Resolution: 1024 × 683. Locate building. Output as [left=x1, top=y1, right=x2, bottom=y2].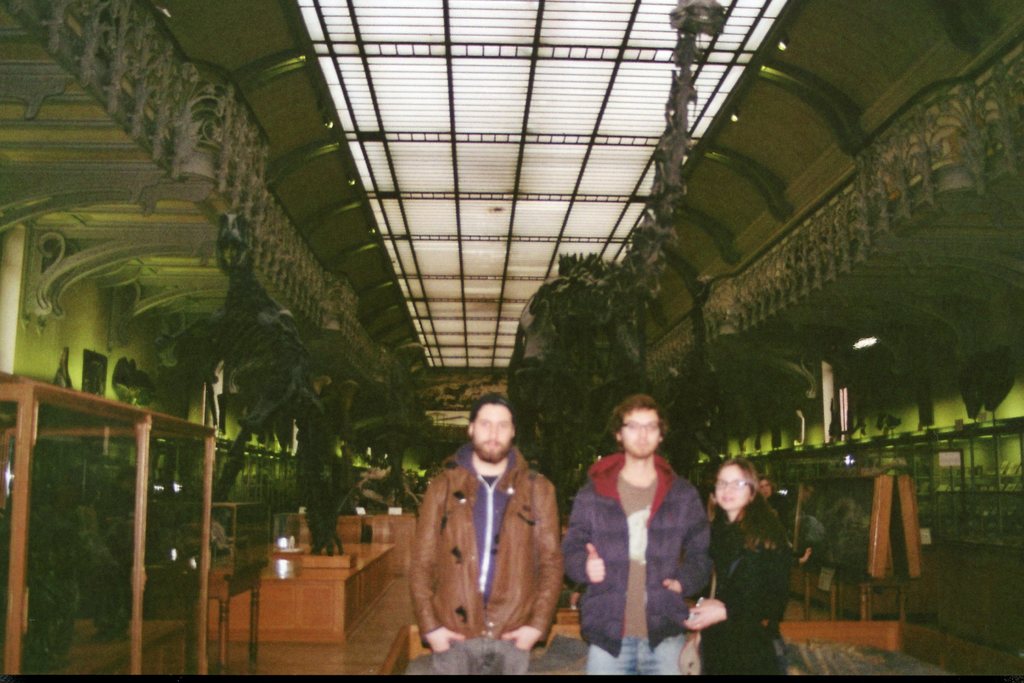
[left=0, top=0, right=1023, bottom=682].
